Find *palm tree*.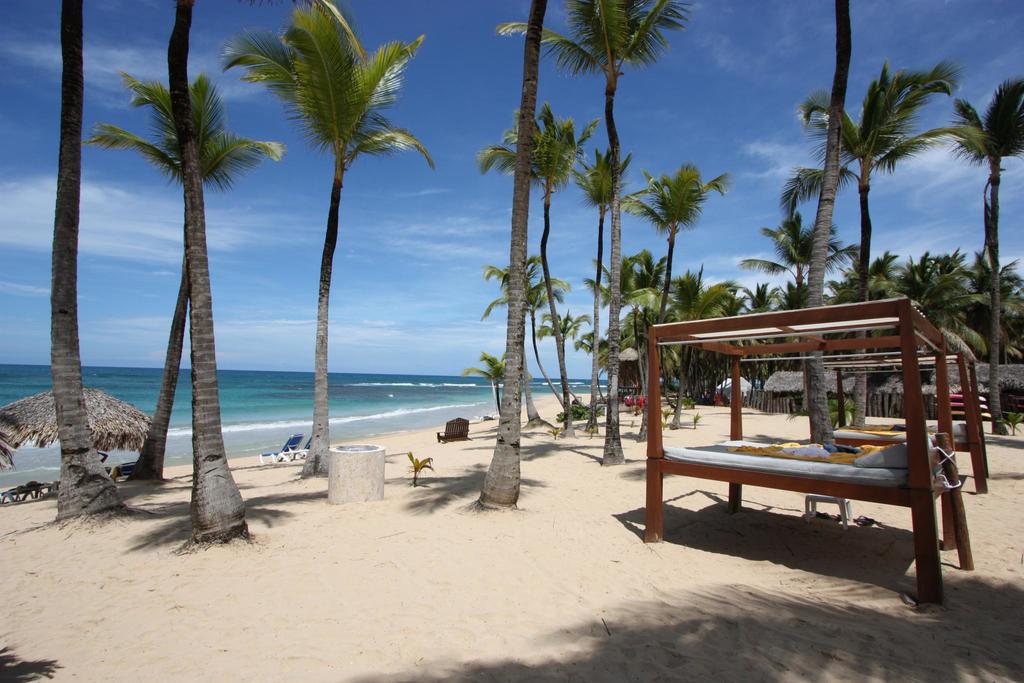
(818,49,986,154).
